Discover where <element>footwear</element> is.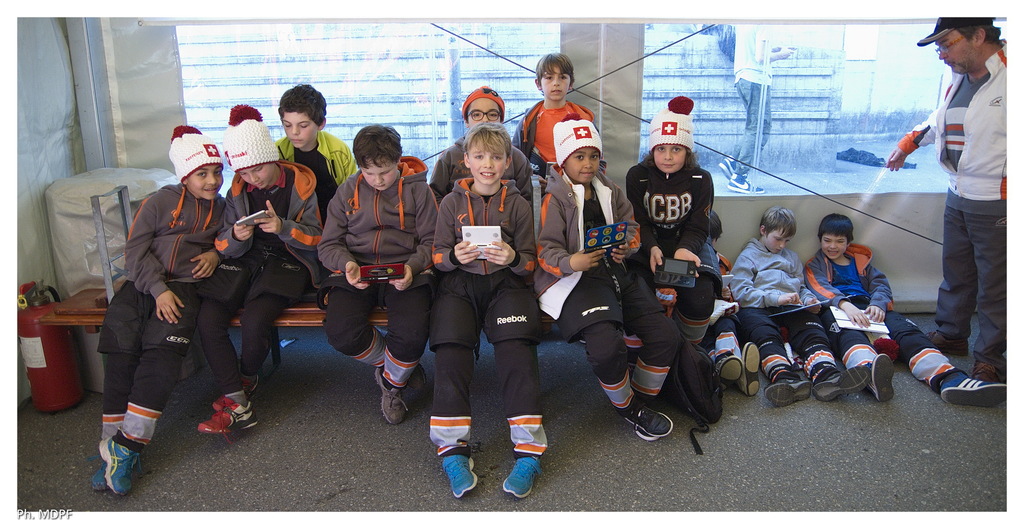
Discovered at bbox(868, 352, 896, 401).
